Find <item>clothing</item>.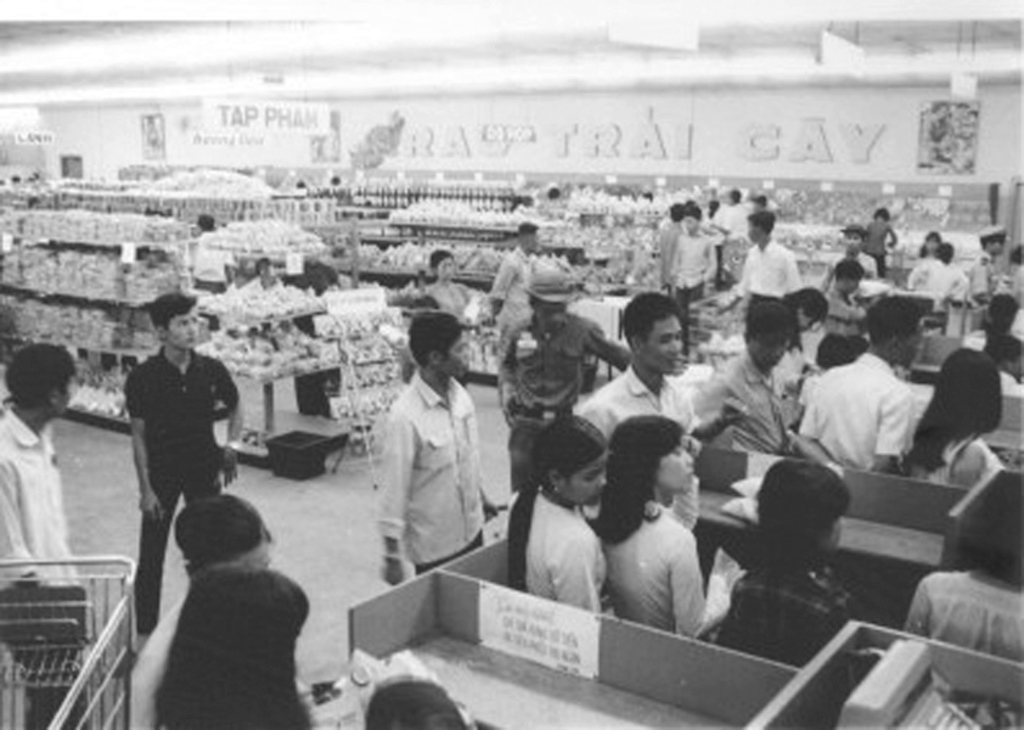
<bbox>716, 347, 793, 456</bbox>.
